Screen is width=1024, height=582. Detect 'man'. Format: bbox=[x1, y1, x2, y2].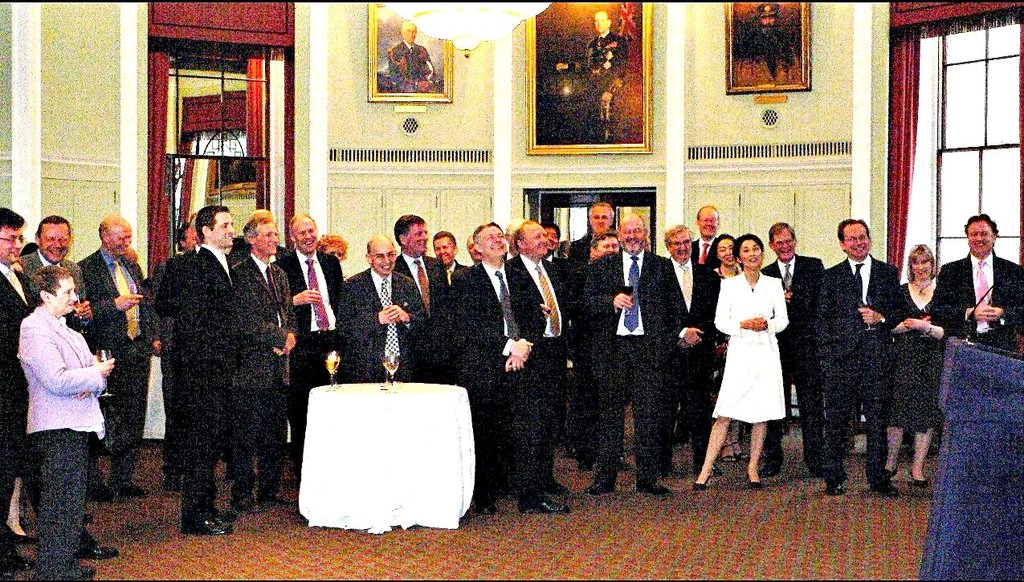
bbox=[815, 214, 909, 496].
